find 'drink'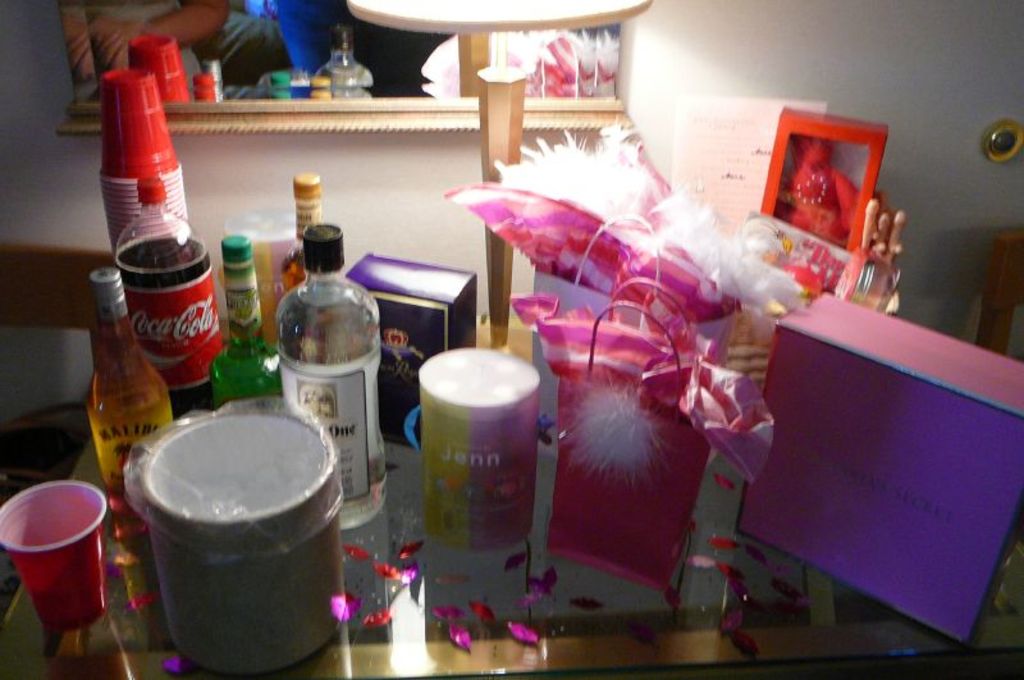
region(109, 233, 224, 417)
